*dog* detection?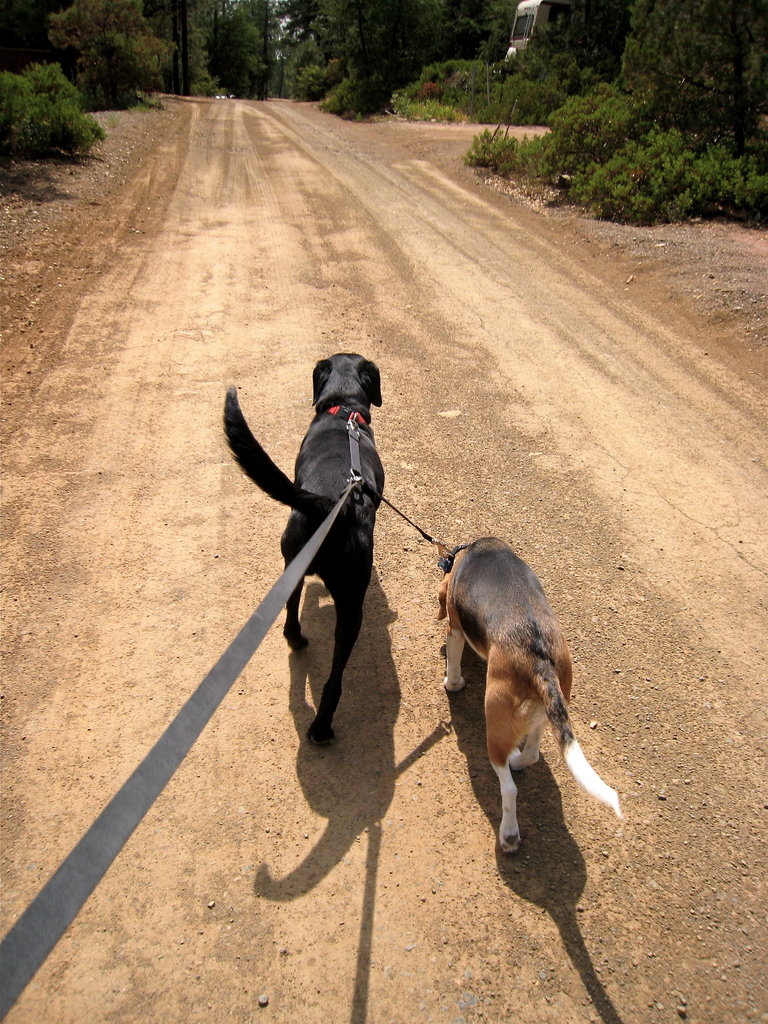
pyautogui.locateOnScreen(219, 350, 387, 748)
